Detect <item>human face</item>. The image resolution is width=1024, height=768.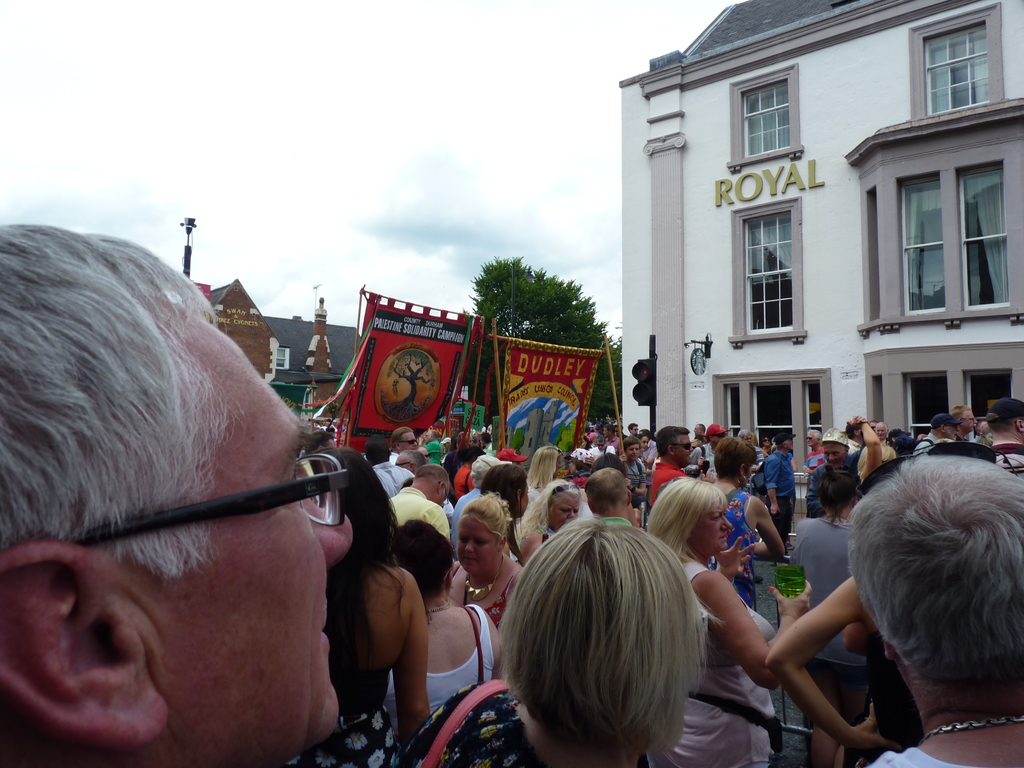
region(631, 423, 640, 436).
